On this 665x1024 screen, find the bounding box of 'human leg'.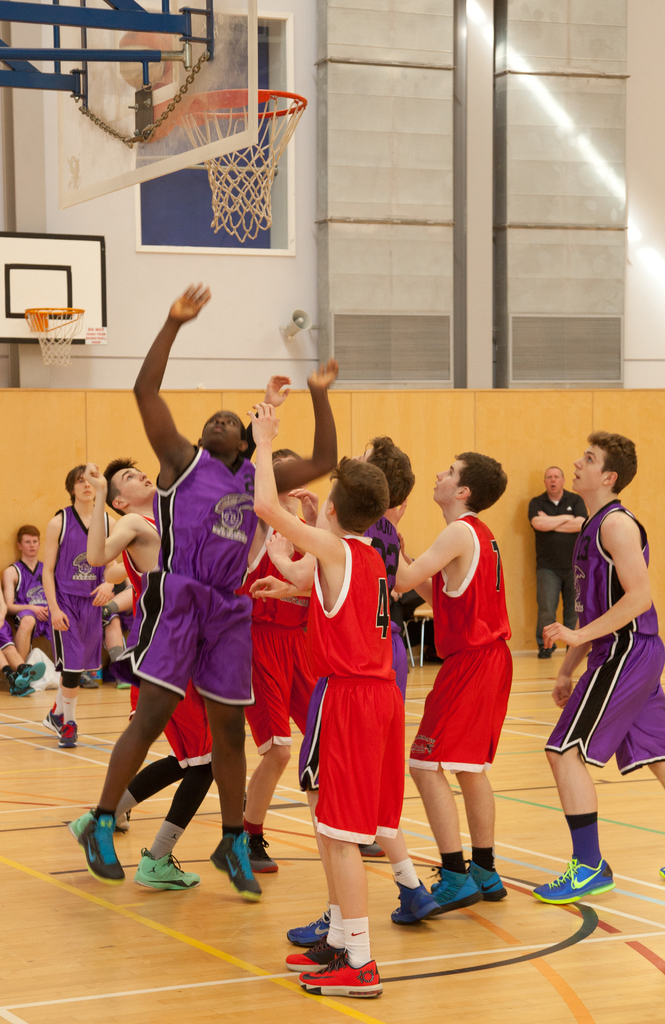
Bounding box: <bbox>288, 844, 382, 1009</bbox>.
